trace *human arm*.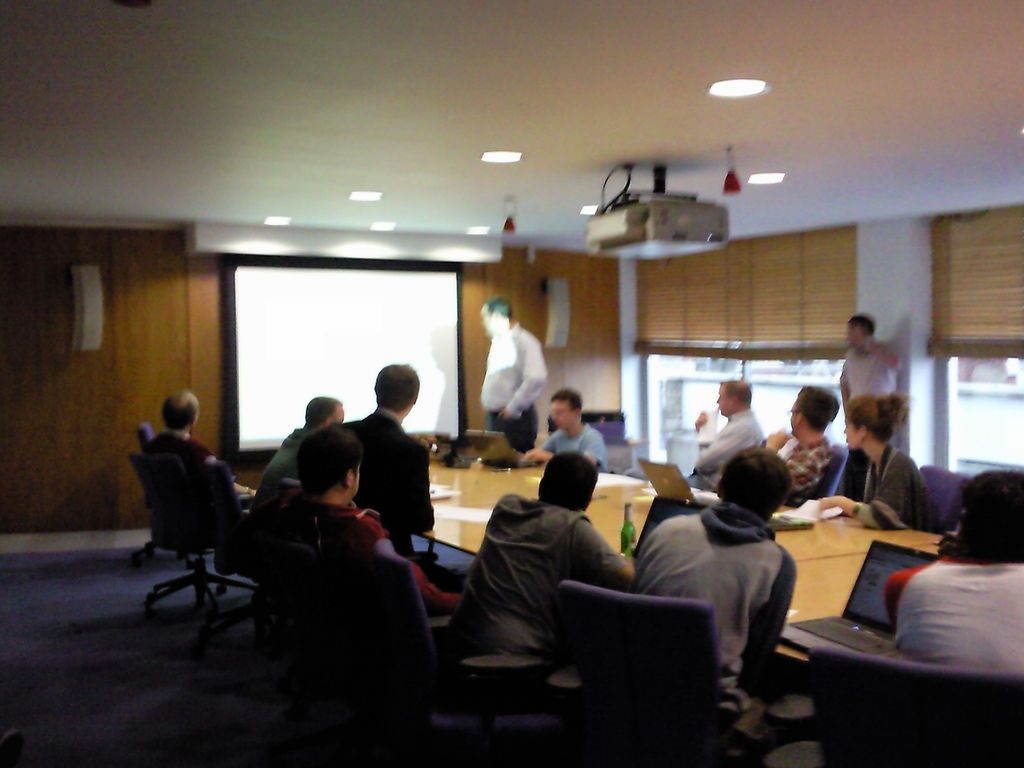
Traced to <region>694, 419, 755, 476</region>.
